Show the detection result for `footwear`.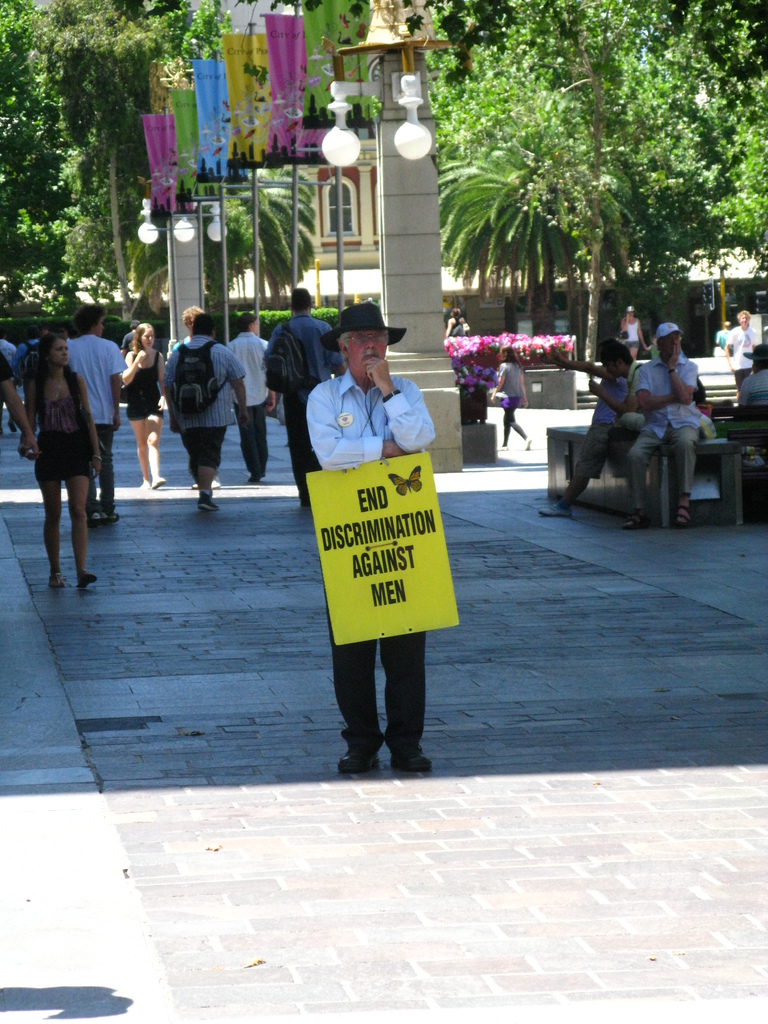
detection(7, 421, 19, 434).
